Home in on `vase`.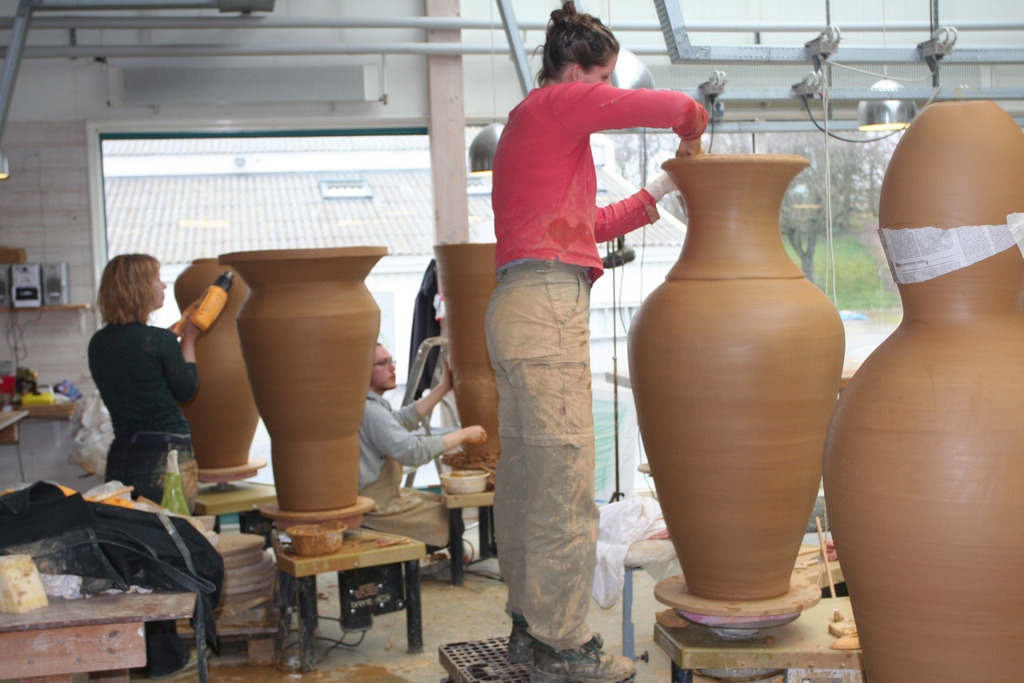
Homed in at bbox(623, 151, 846, 600).
